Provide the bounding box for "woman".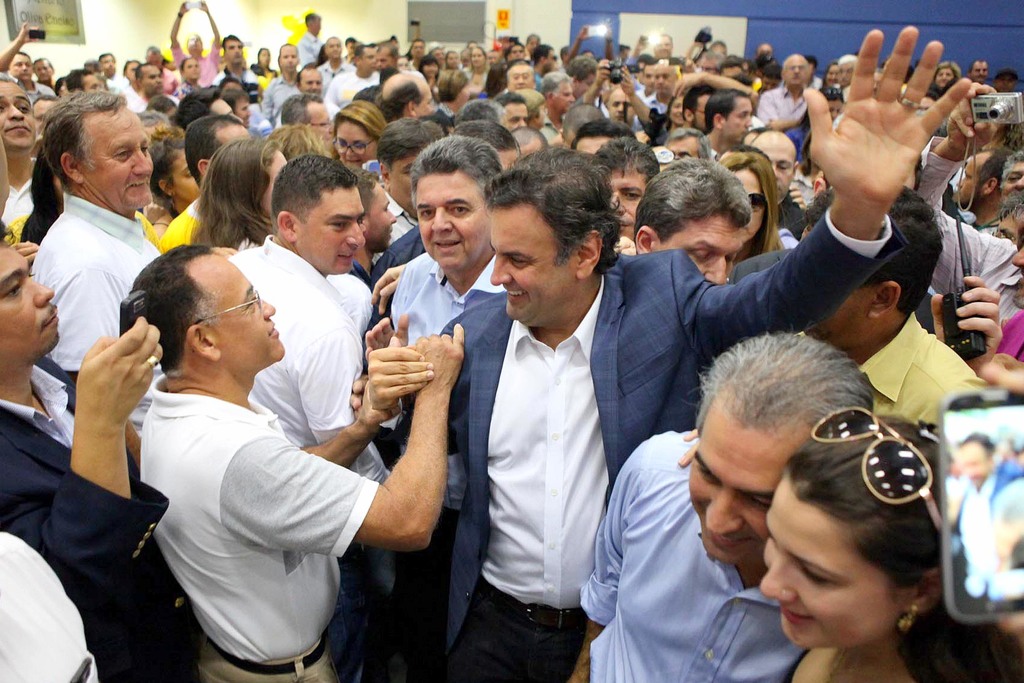
bbox=[138, 117, 221, 234].
